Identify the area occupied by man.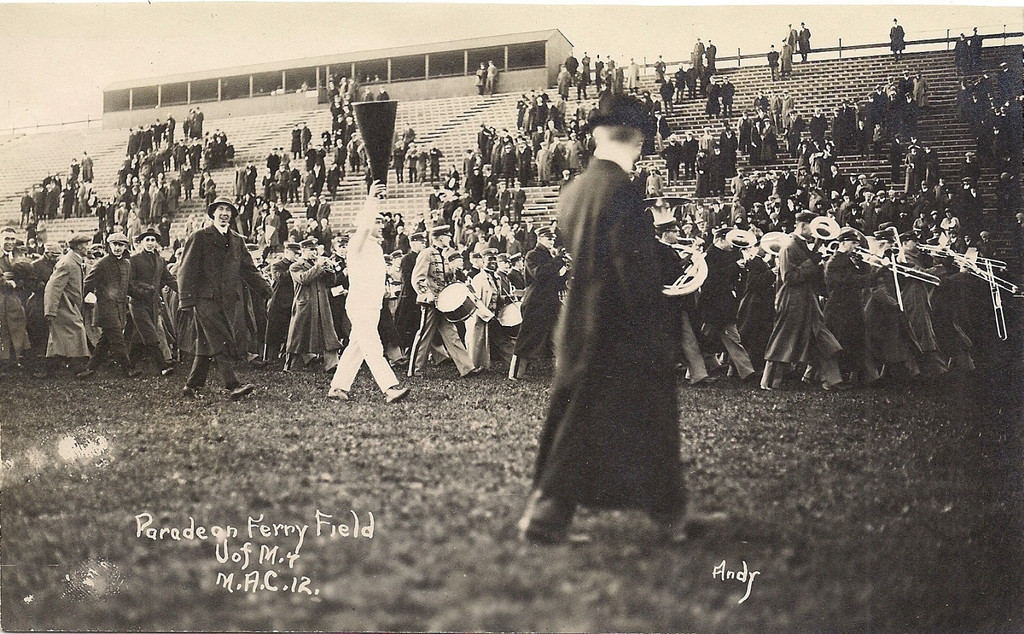
Area: 576/67/589/98.
